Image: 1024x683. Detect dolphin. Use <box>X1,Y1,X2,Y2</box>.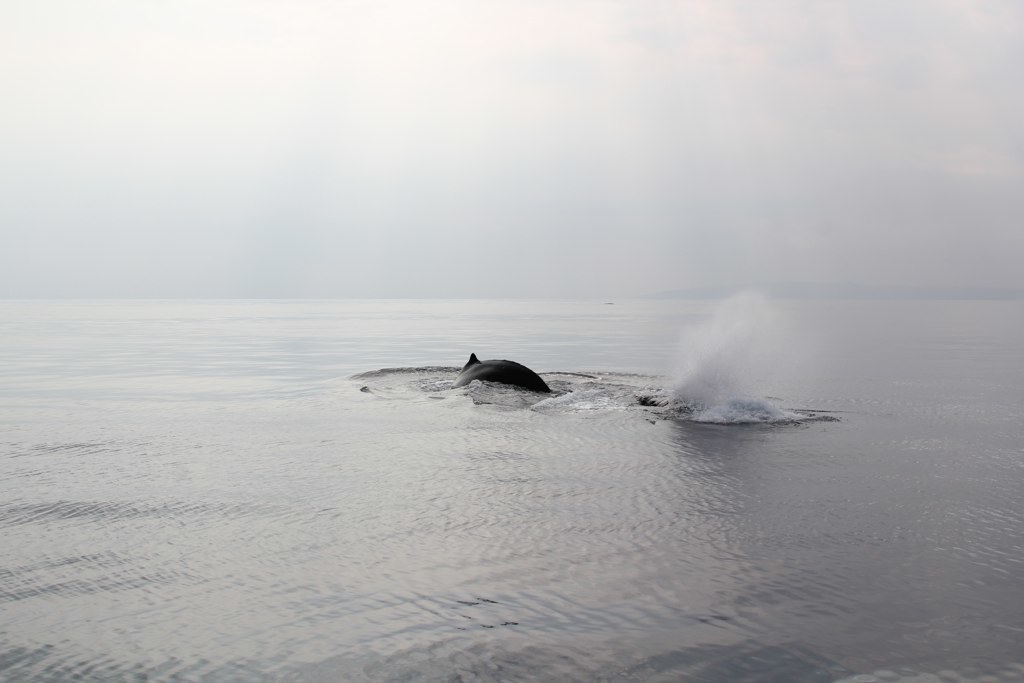
<box>451,351,552,407</box>.
